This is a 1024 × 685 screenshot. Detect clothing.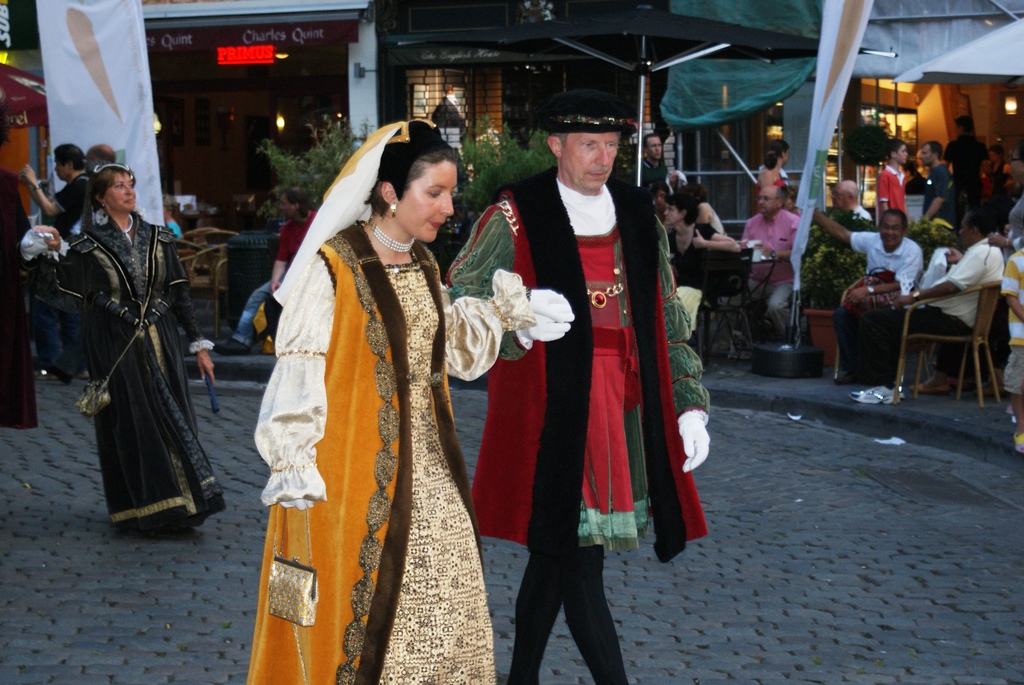
830/232/924/372.
